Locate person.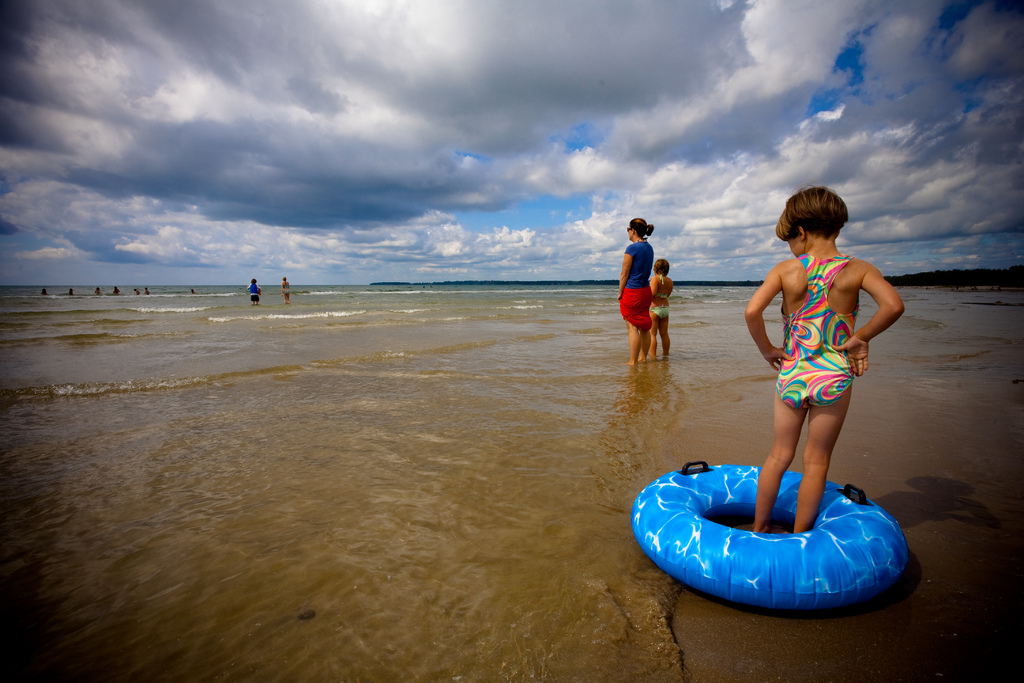
Bounding box: (left=650, top=258, right=675, bottom=360).
